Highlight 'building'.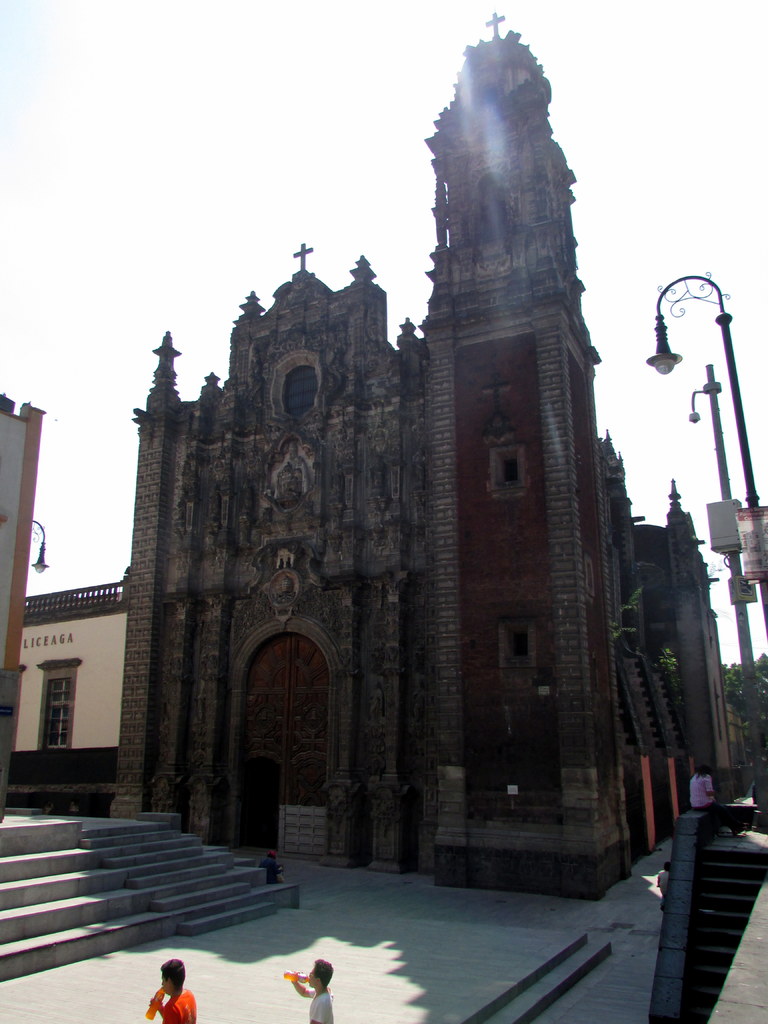
Highlighted region: {"x1": 0, "y1": 391, "x2": 50, "y2": 785}.
